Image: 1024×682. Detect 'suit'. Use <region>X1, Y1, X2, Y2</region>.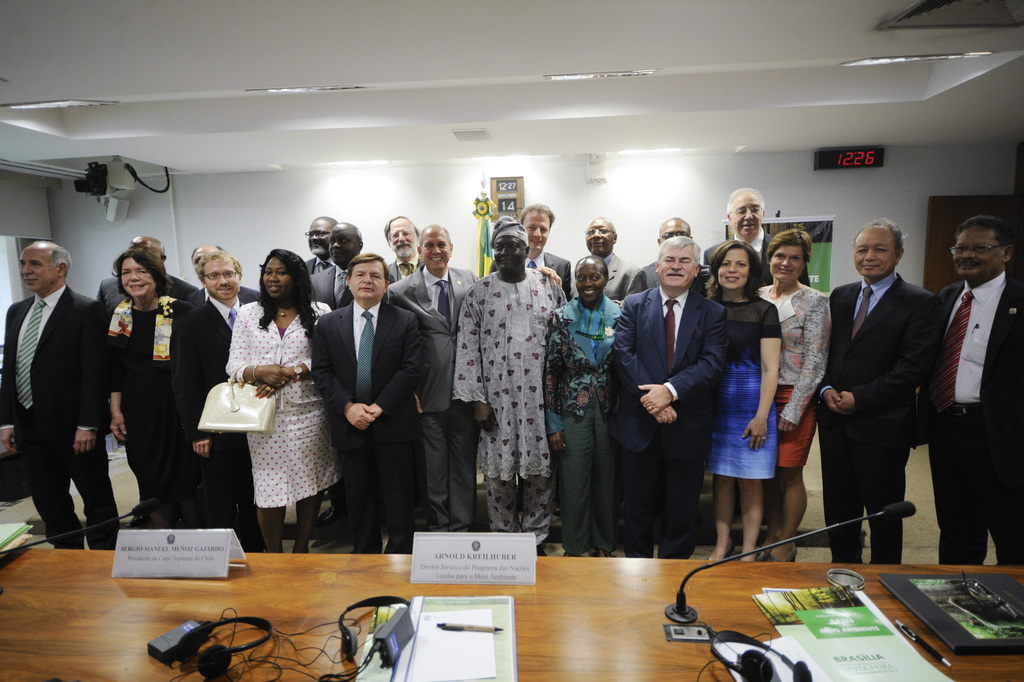
<region>0, 279, 102, 555</region>.
